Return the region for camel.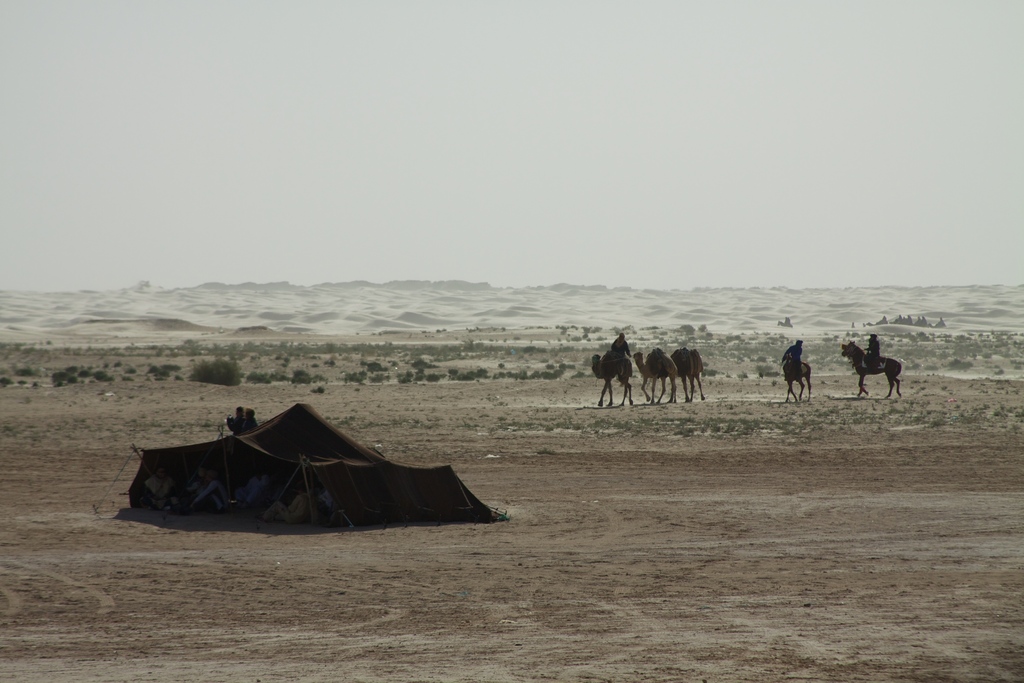
(left=591, top=352, right=636, bottom=406).
